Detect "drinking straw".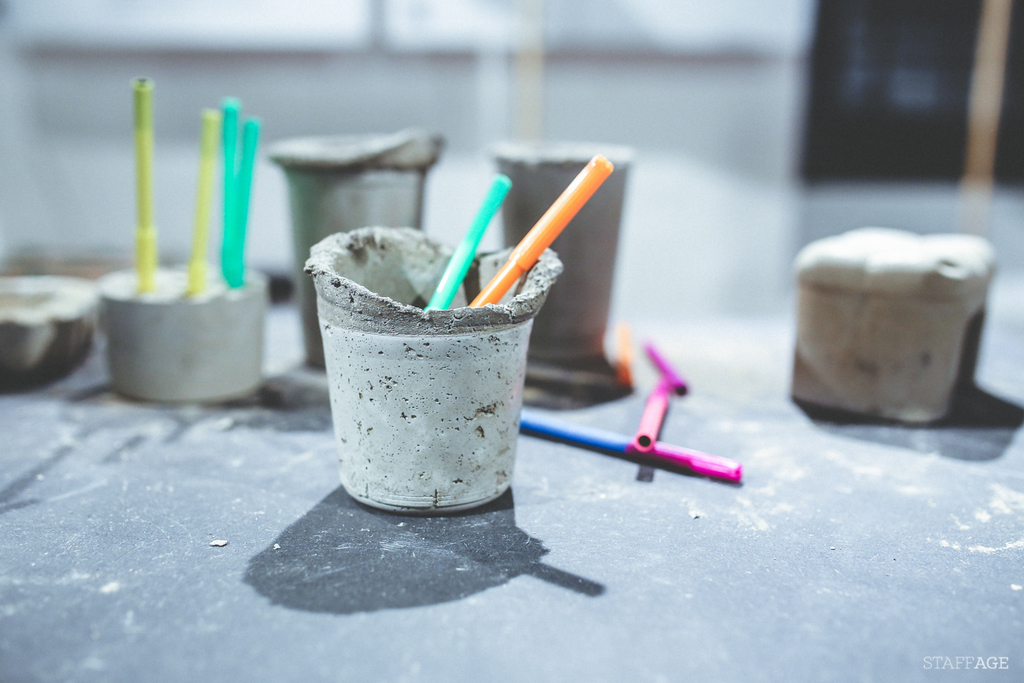
Detected at Rect(425, 173, 510, 312).
